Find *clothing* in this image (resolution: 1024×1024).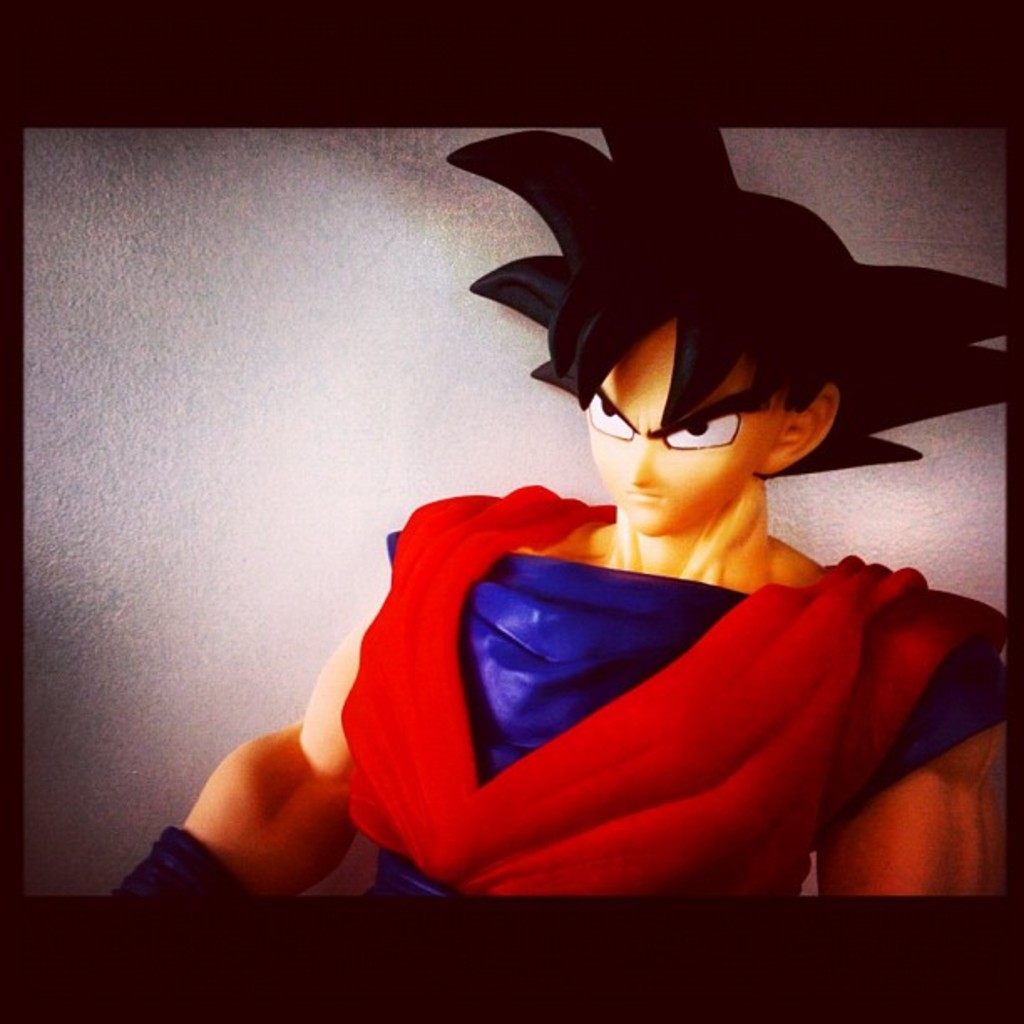
box(320, 447, 987, 925).
